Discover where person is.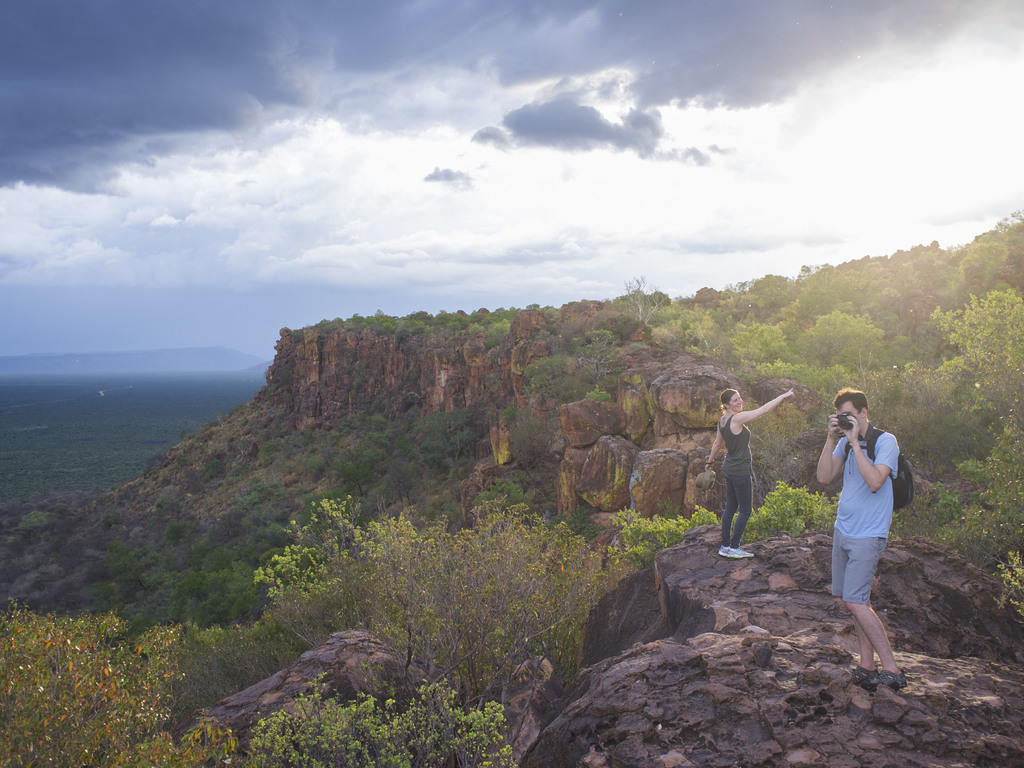
Discovered at 698, 388, 798, 561.
